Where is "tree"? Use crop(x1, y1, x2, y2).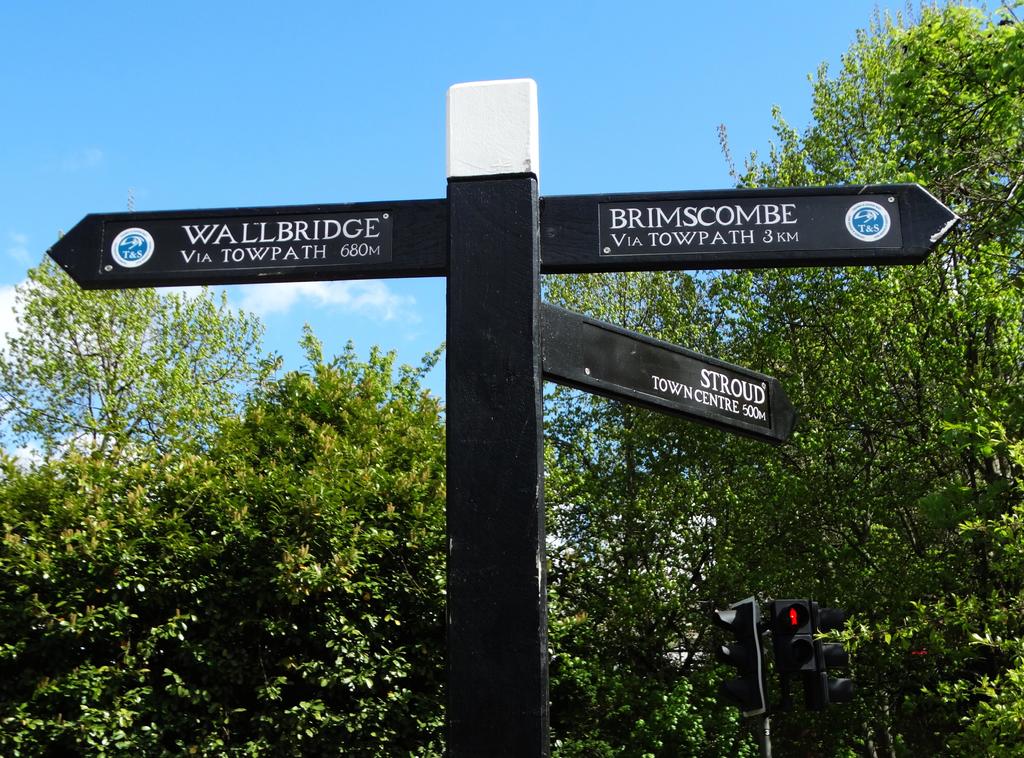
crop(544, 0, 1023, 757).
